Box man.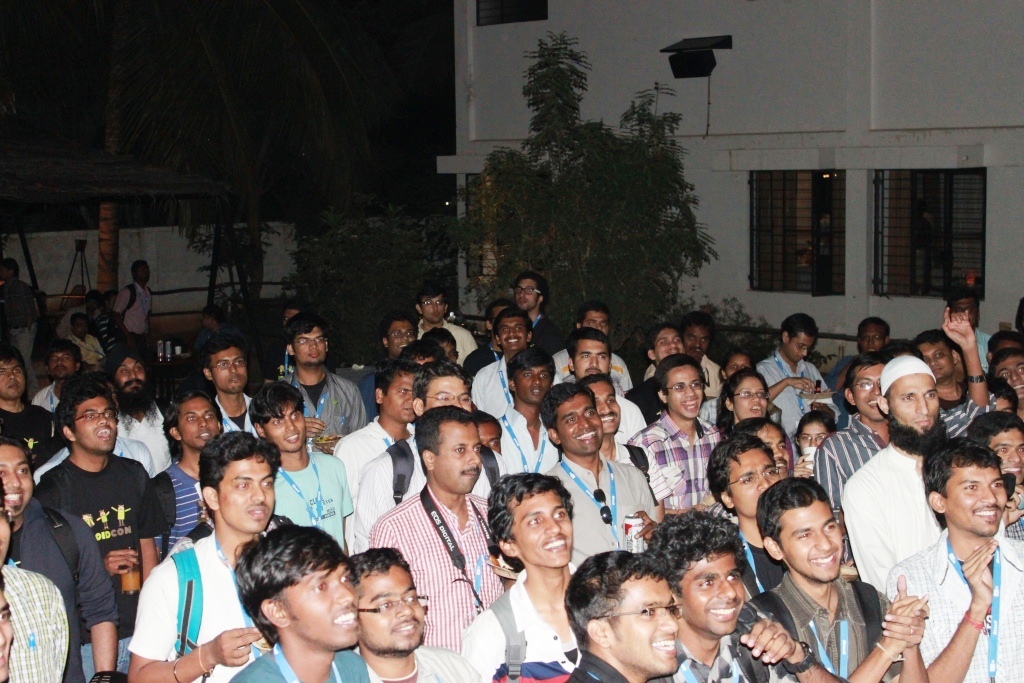
left=970, top=419, right=1023, bottom=532.
